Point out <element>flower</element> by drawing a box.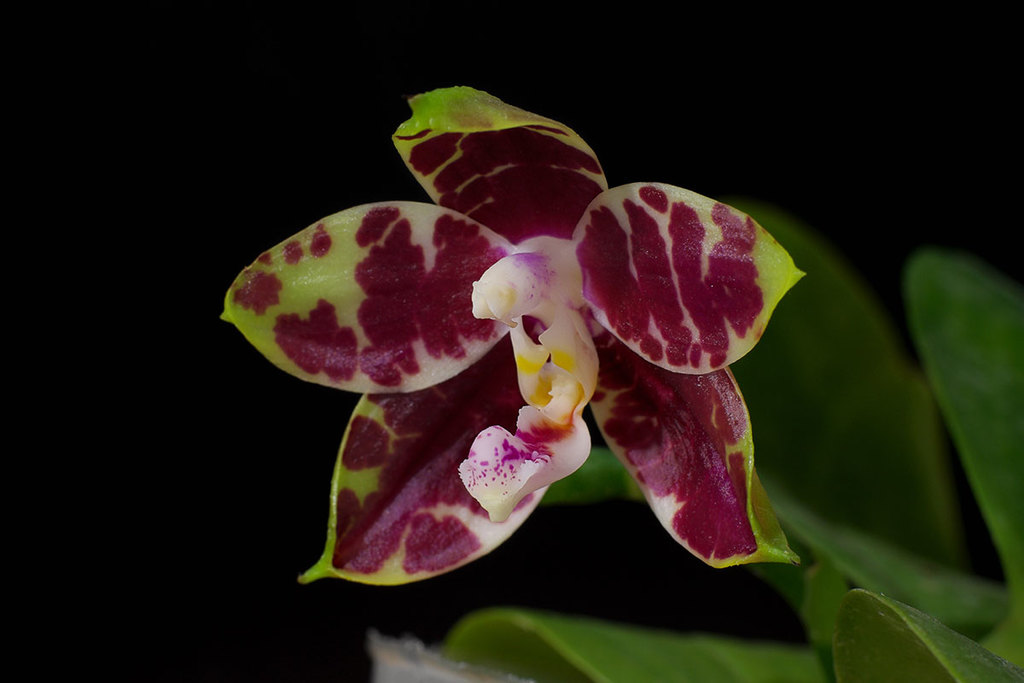
region(241, 85, 776, 617).
